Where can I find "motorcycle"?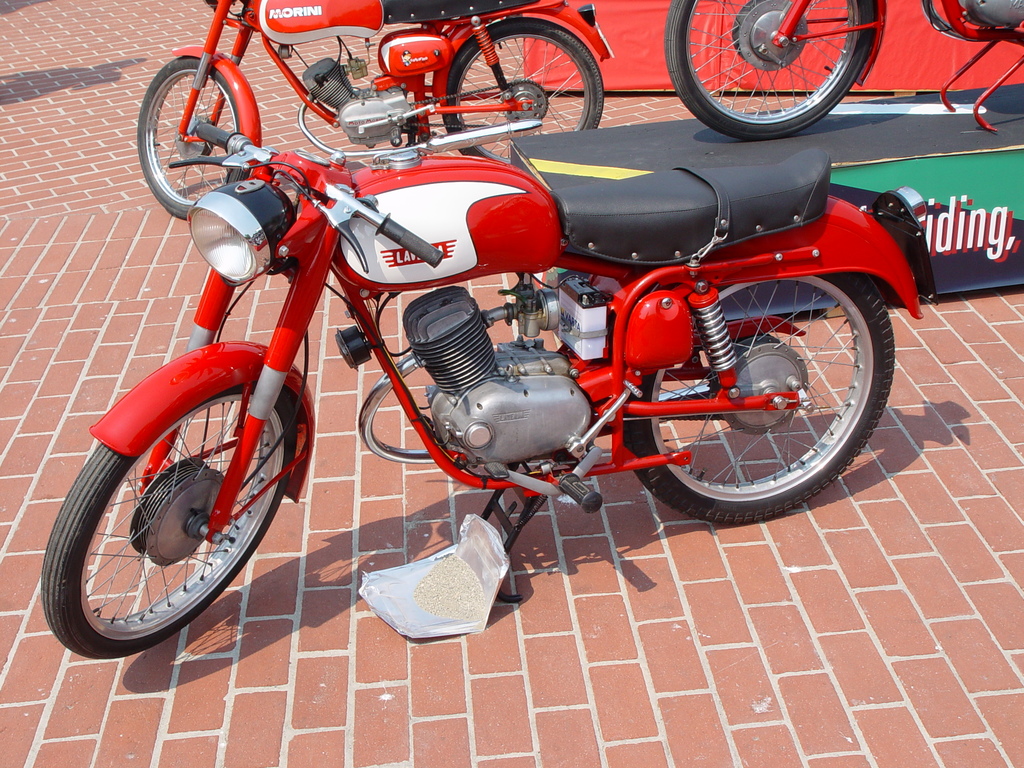
You can find it at [x1=134, y1=0, x2=618, y2=221].
